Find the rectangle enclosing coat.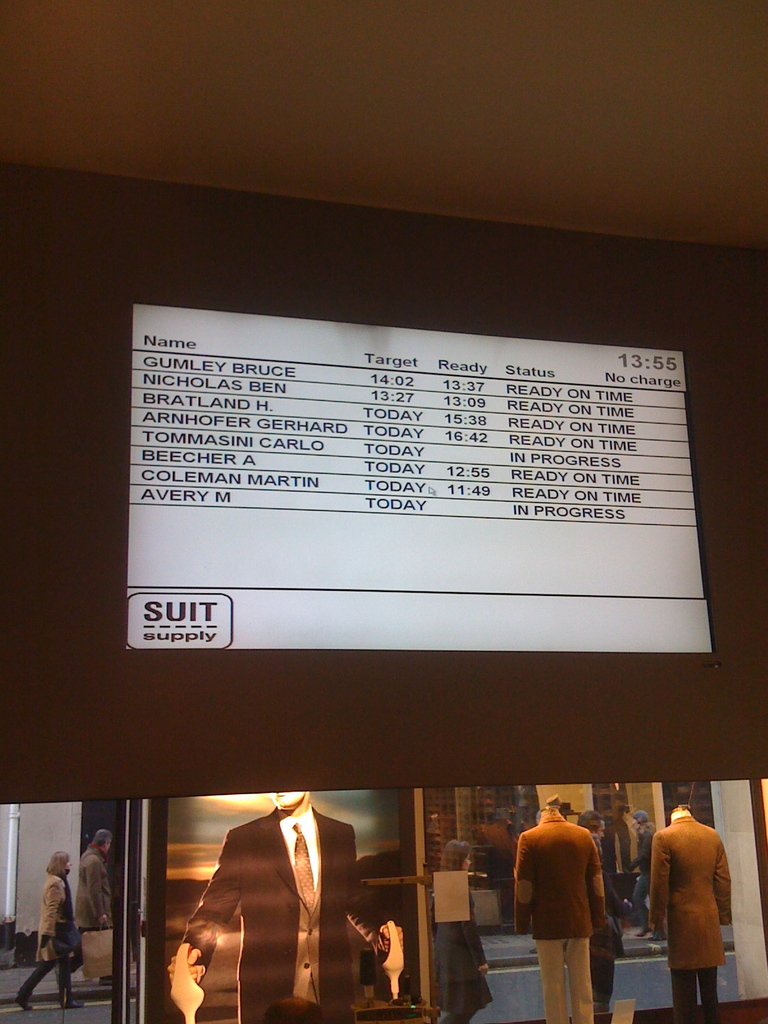
[left=188, top=796, right=383, bottom=1000].
